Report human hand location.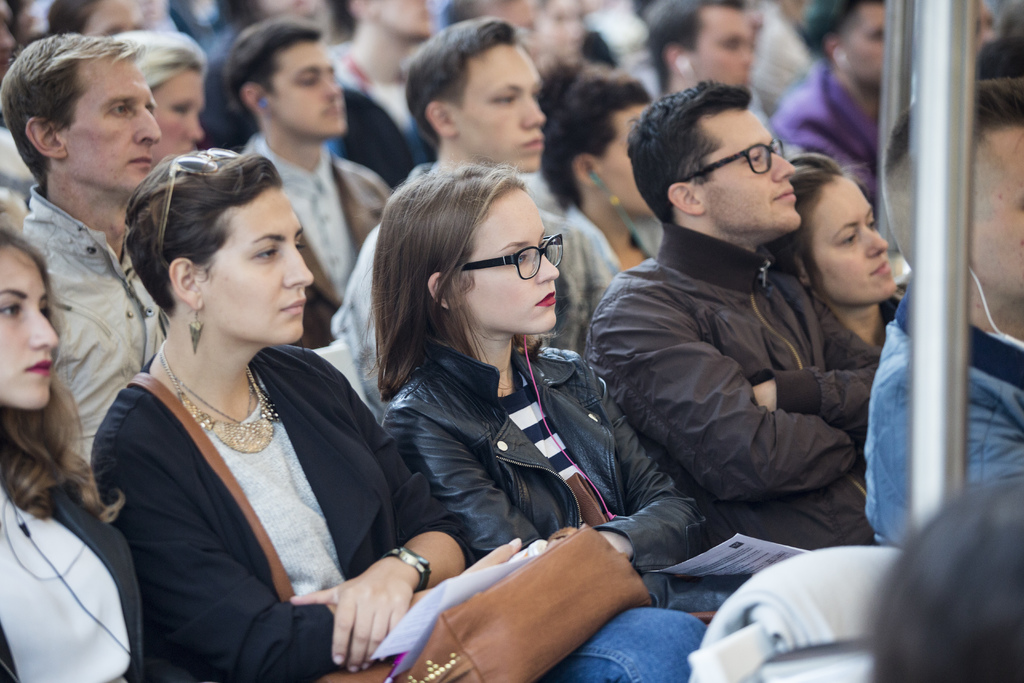
Report: {"x1": 317, "y1": 564, "x2": 409, "y2": 651}.
